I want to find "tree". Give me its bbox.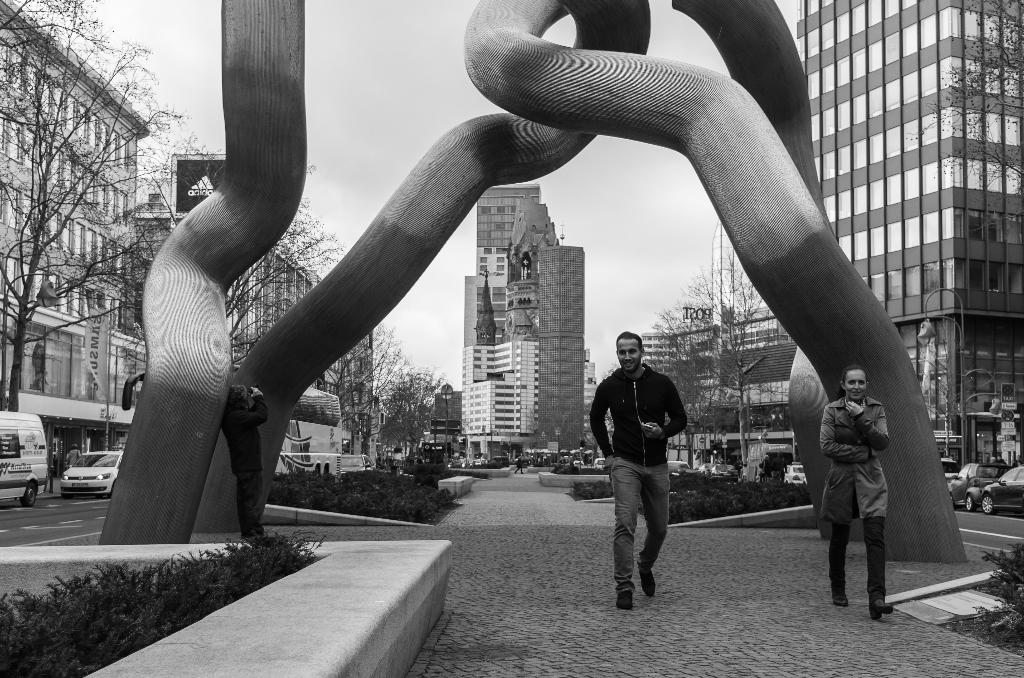
x1=904 y1=3 x2=1023 y2=223.
